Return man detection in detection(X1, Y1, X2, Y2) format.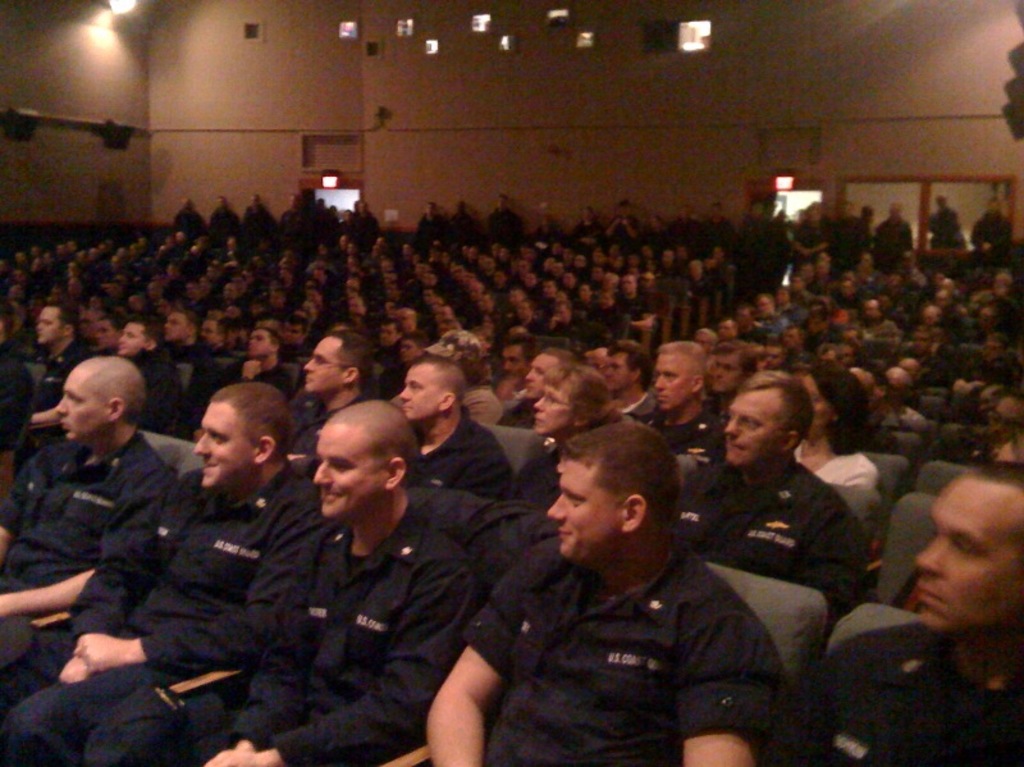
detection(598, 337, 655, 432).
